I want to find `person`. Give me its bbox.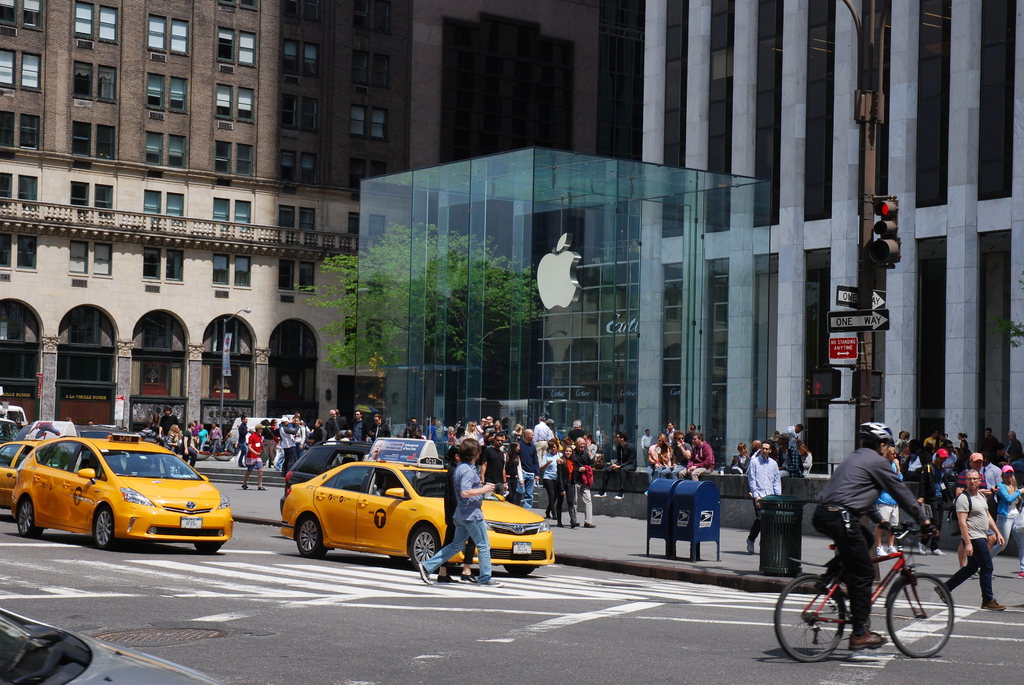
bbox(769, 432, 782, 454).
